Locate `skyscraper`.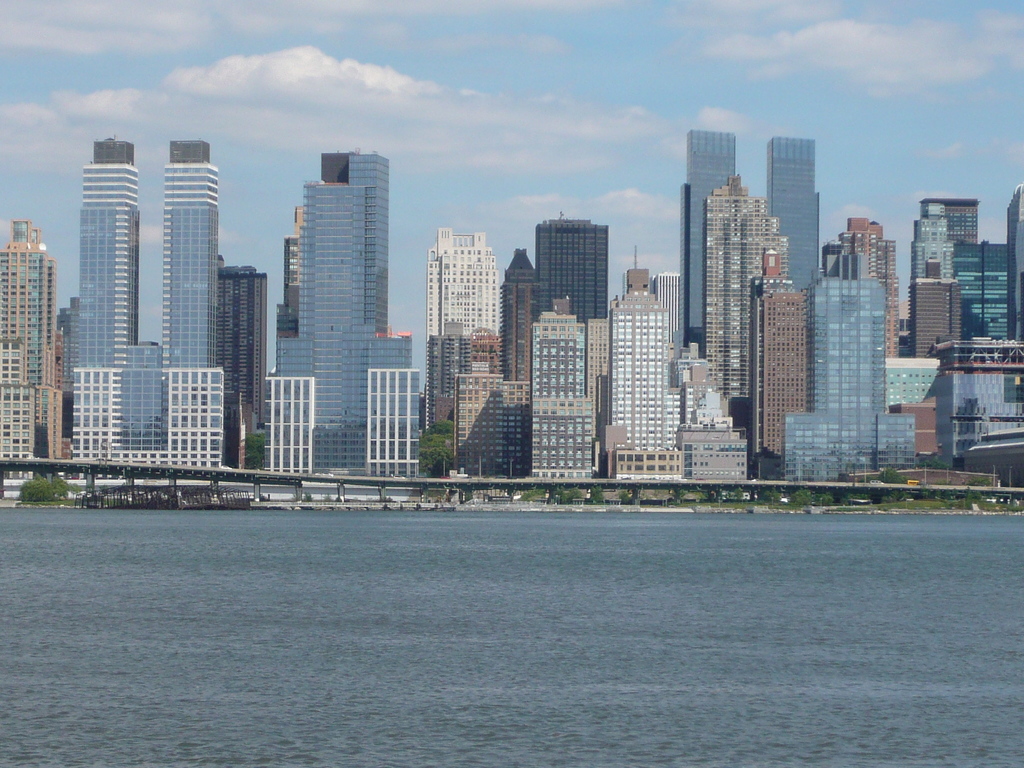
Bounding box: l=916, t=192, r=979, b=234.
